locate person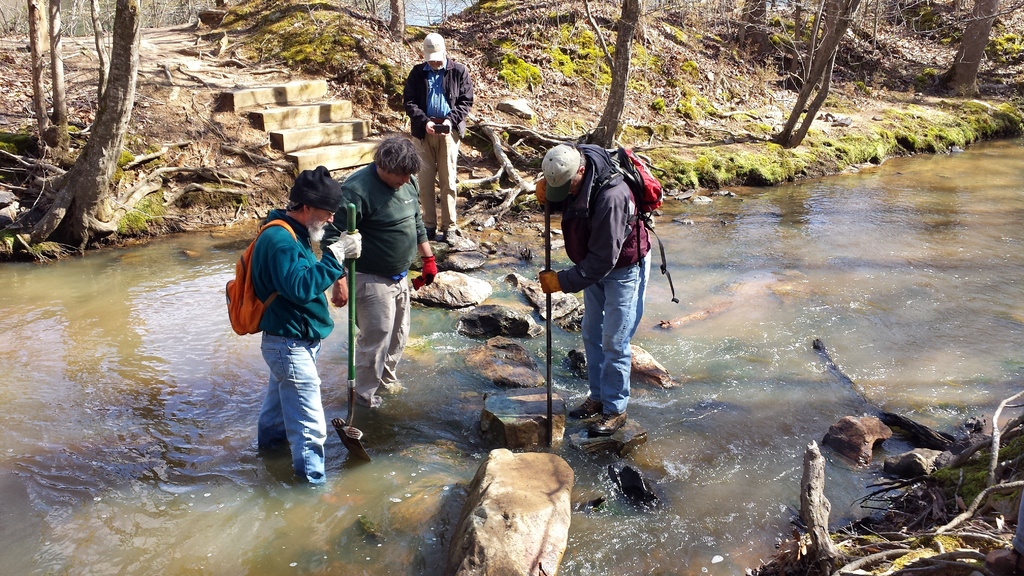
(537, 142, 652, 436)
